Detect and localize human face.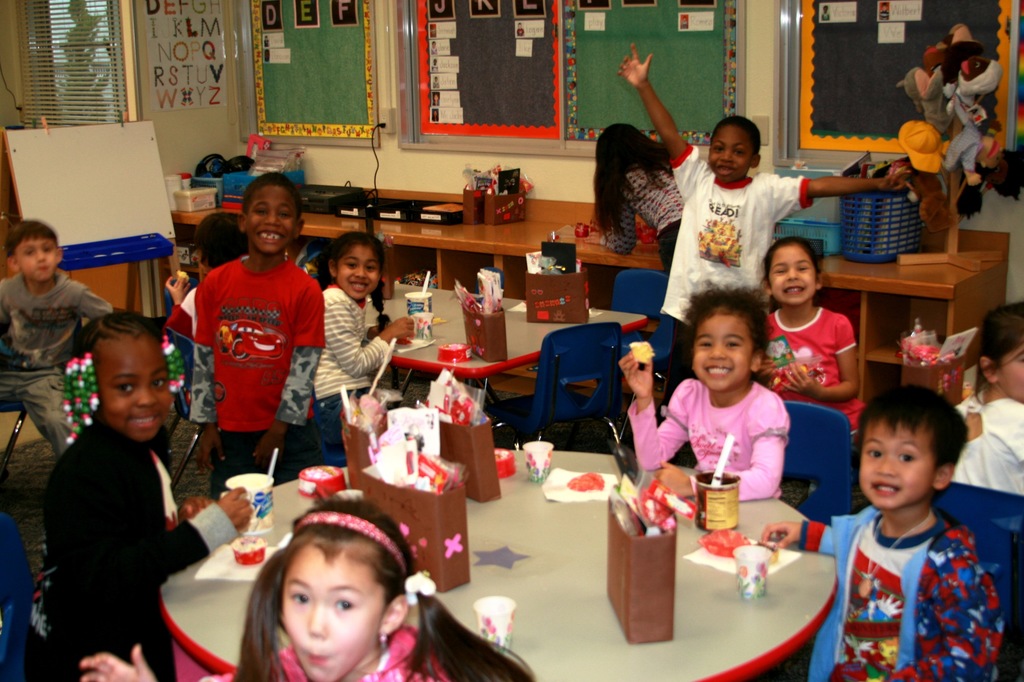
Localized at (245,183,292,255).
